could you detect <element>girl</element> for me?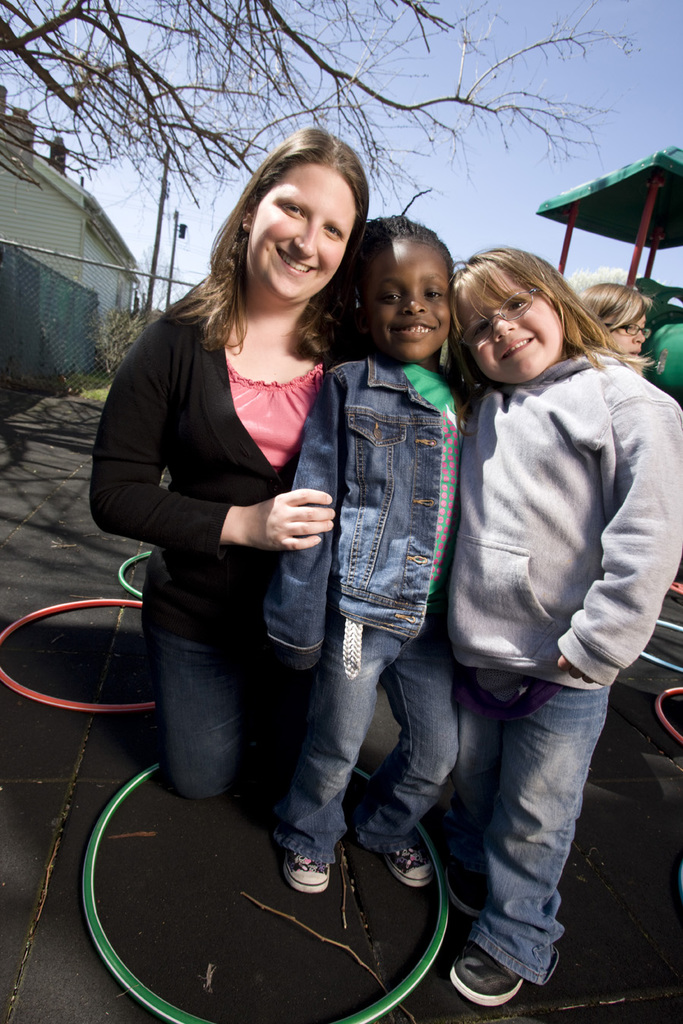
Detection result: pyautogui.locateOnScreen(82, 118, 365, 820).
